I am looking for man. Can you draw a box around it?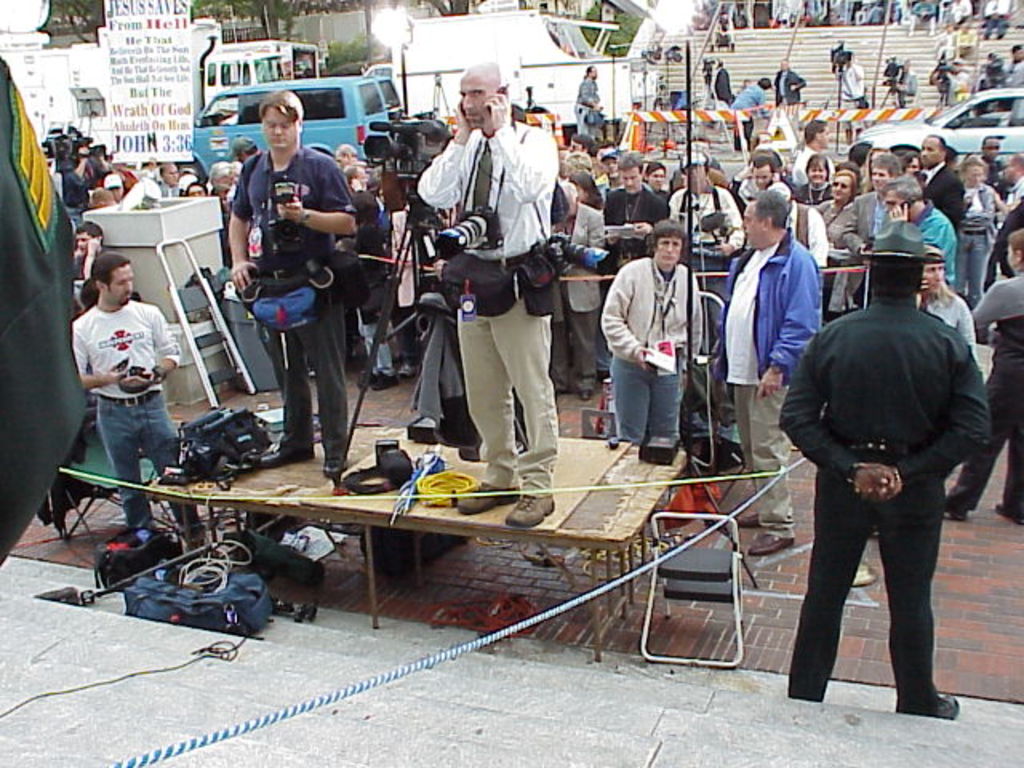
Sure, the bounding box is Rect(920, 130, 971, 234).
